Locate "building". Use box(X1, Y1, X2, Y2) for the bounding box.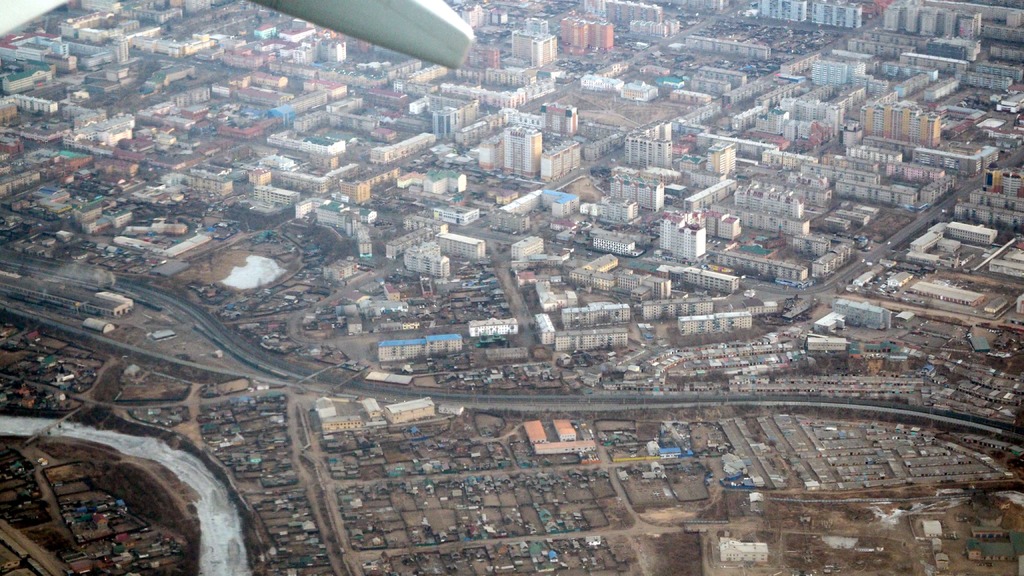
box(591, 231, 636, 255).
